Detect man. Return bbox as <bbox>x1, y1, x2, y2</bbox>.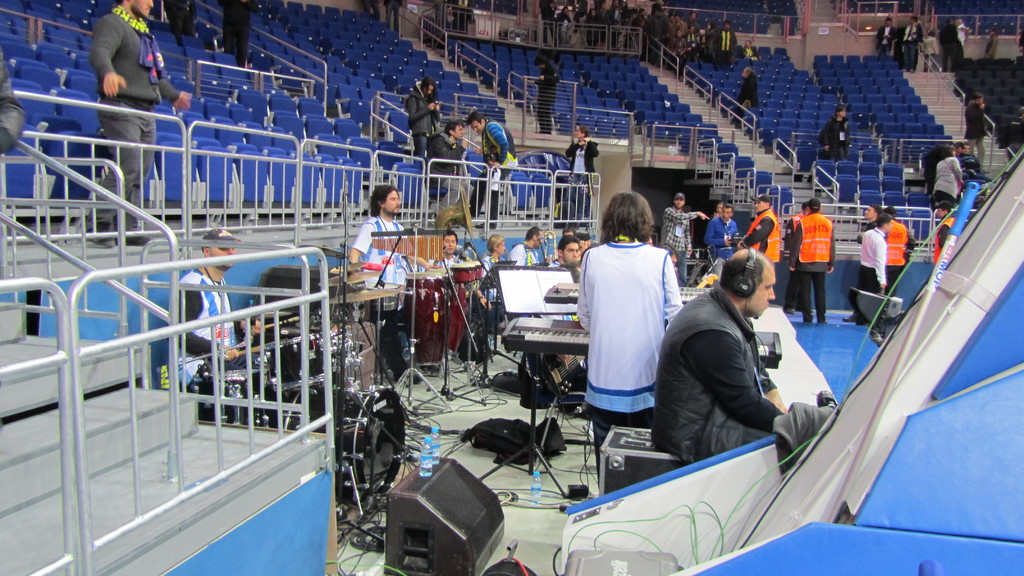
<bbox>920, 32, 933, 73</bbox>.
